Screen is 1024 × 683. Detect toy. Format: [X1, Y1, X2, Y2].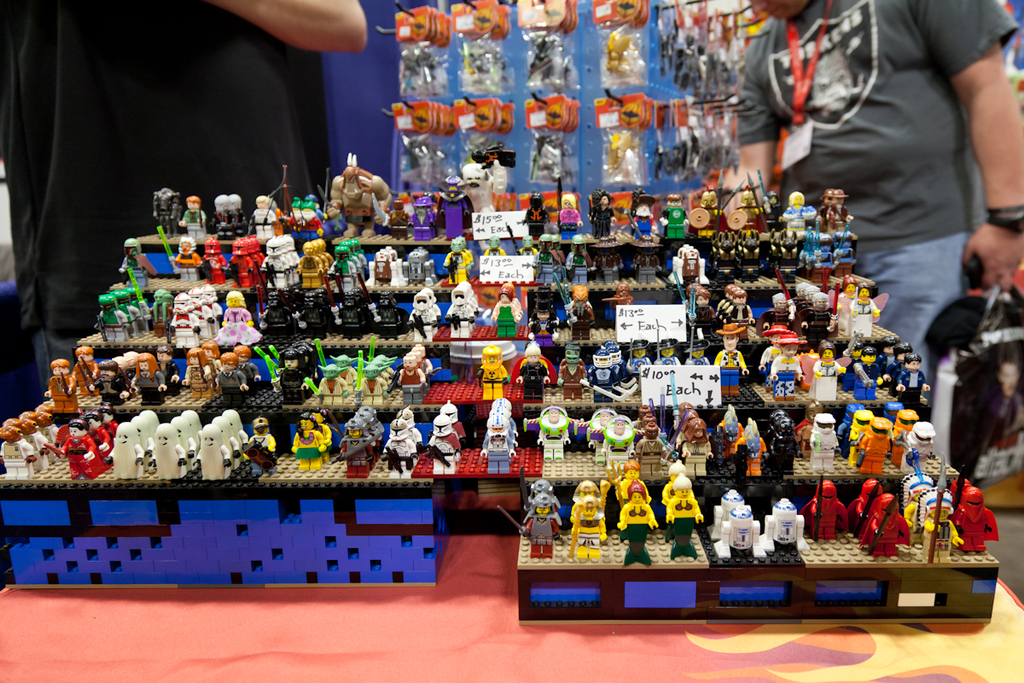
[674, 419, 711, 476].
